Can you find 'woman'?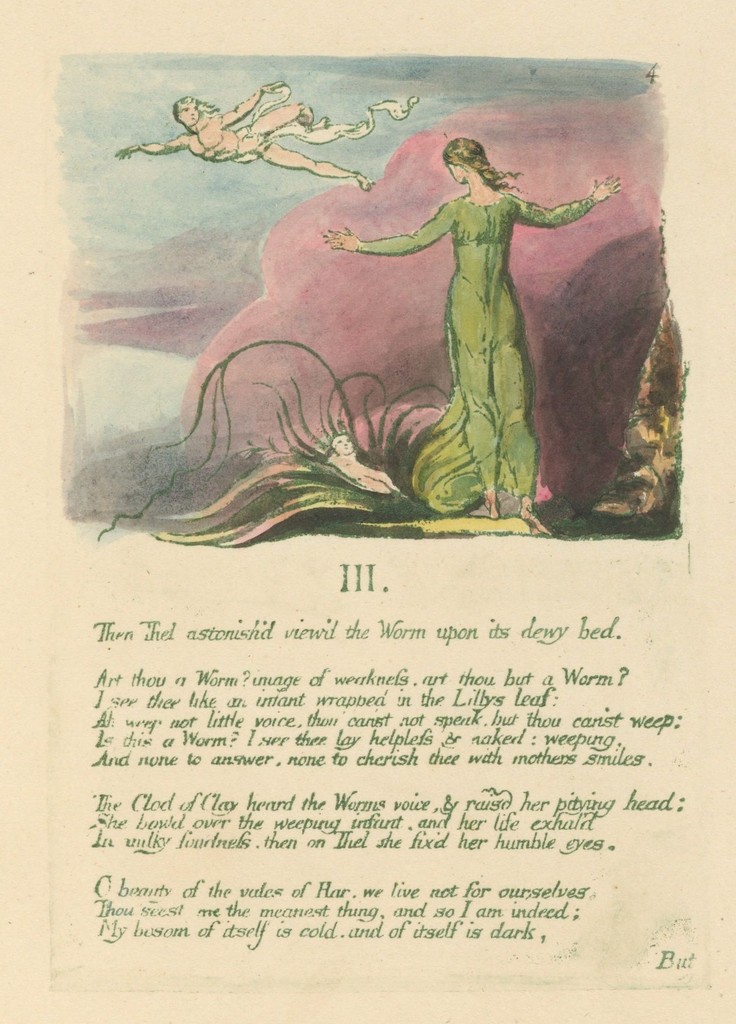
Yes, bounding box: detection(387, 72, 620, 499).
